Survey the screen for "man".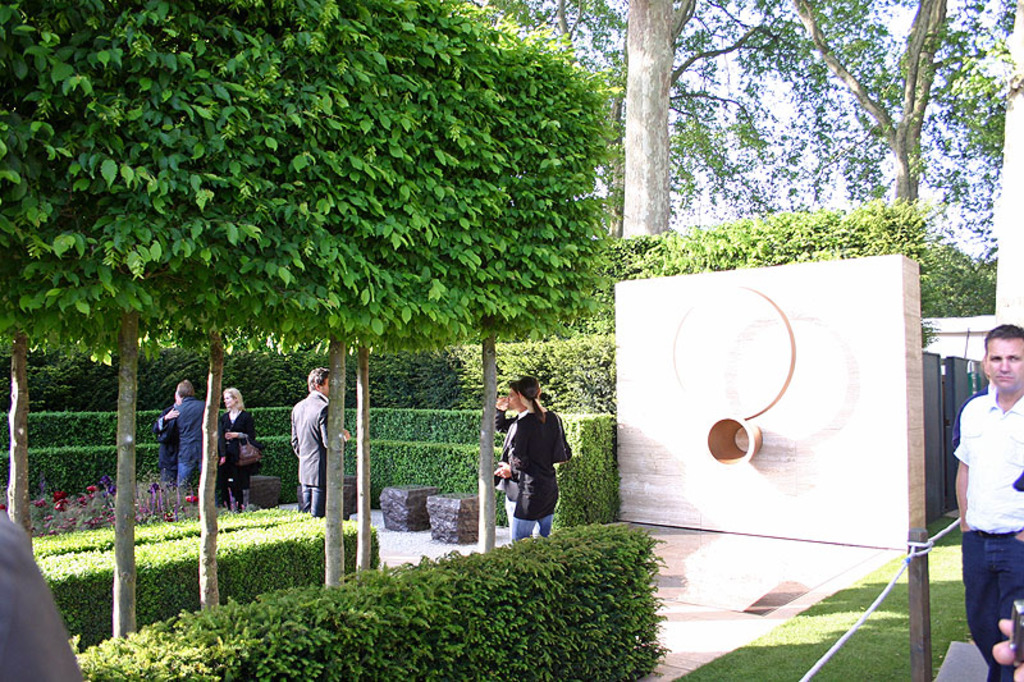
Survey found: box=[276, 366, 343, 566].
